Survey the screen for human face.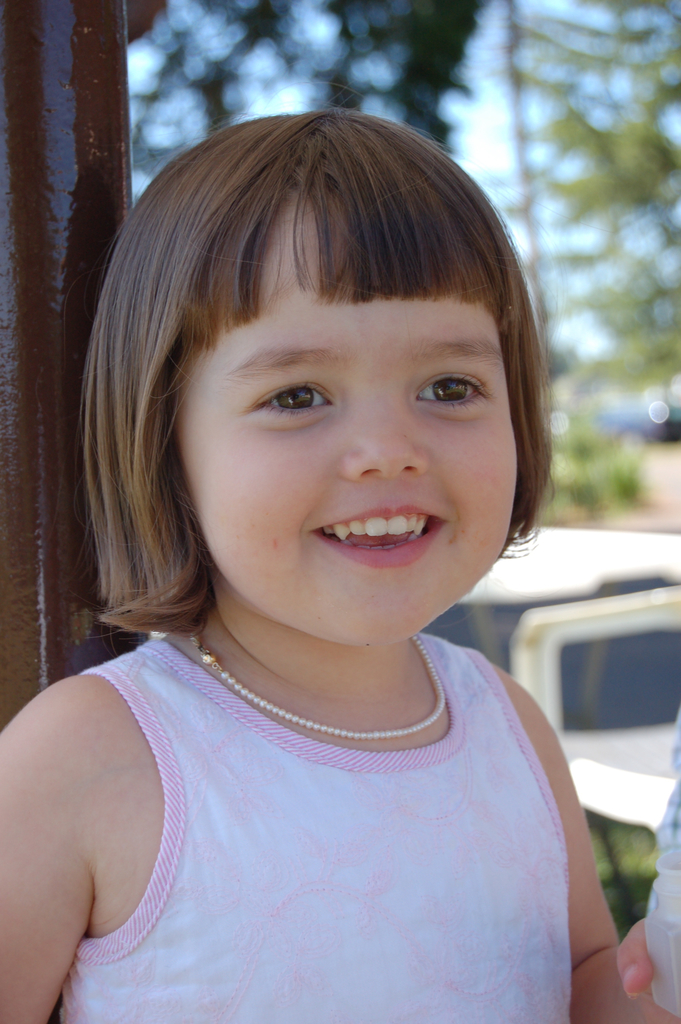
Survey found: bbox=[181, 302, 516, 643].
